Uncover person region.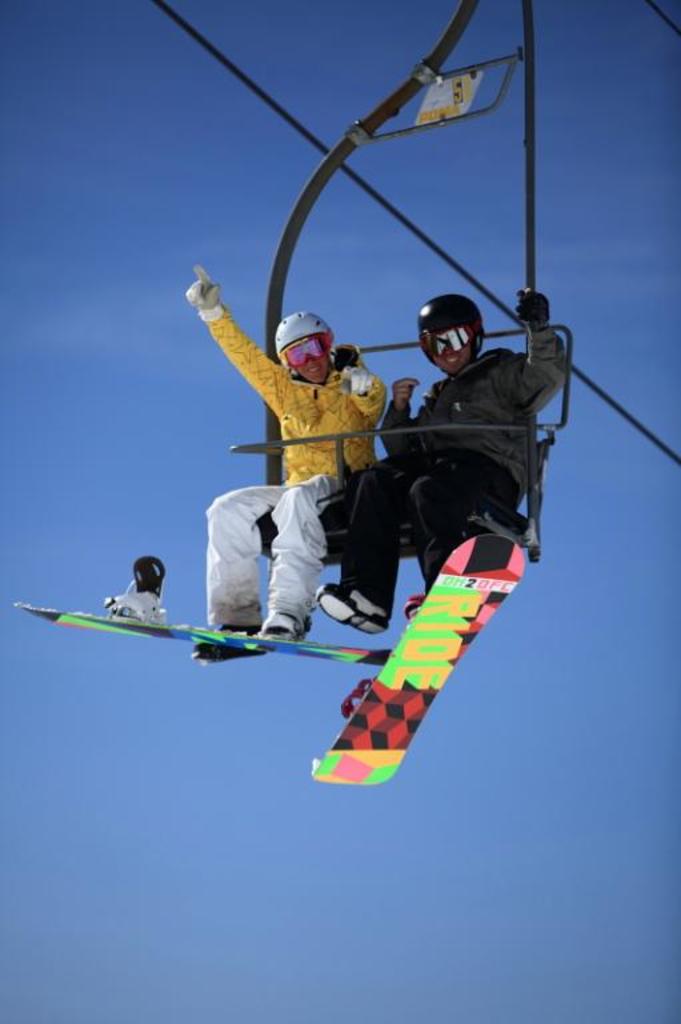
Uncovered: box=[185, 267, 388, 657].
